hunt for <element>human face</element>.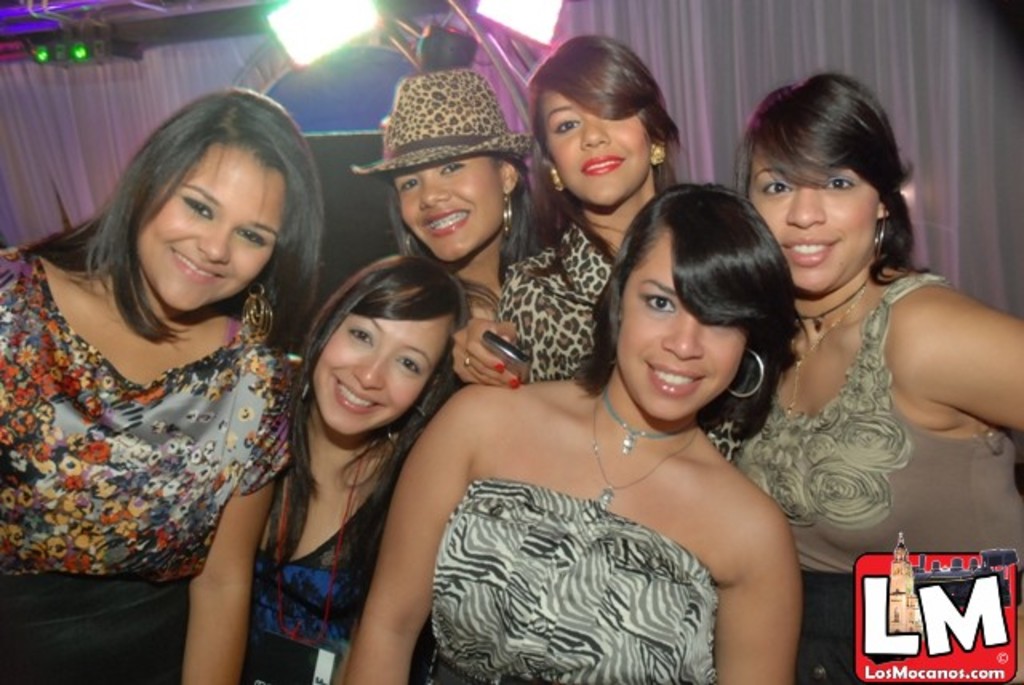
Hunted down at (x1=538, y1=86, x2=648, y2=211).
